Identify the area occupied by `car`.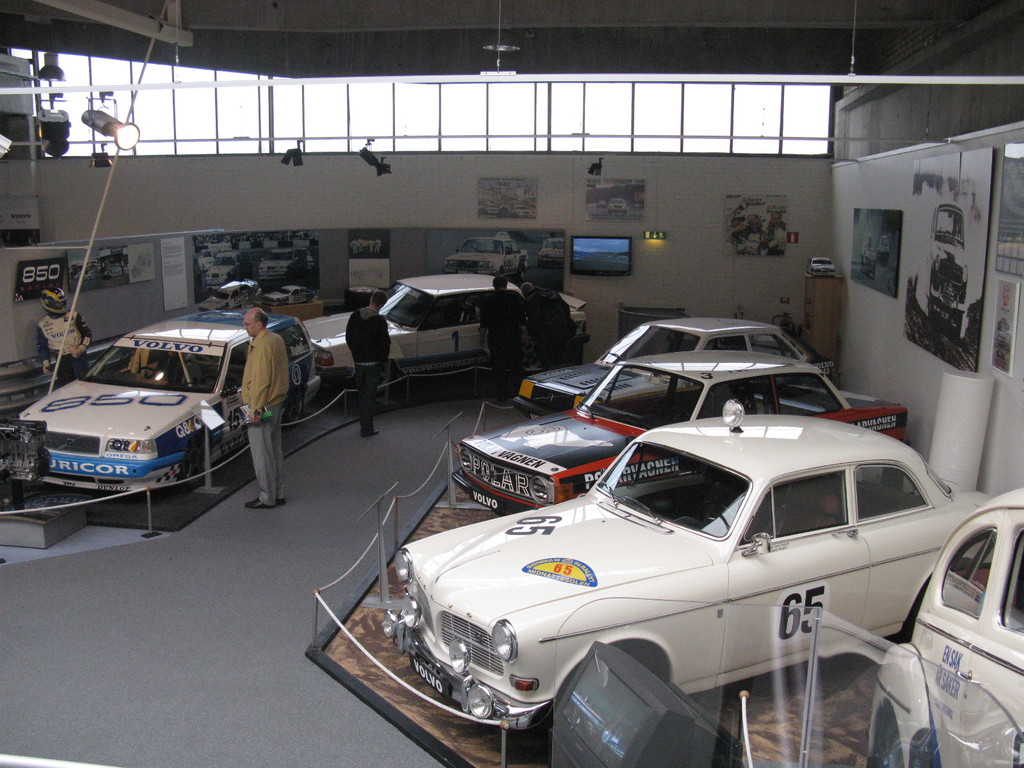
Area: box(381, 417, 1000, 731).
